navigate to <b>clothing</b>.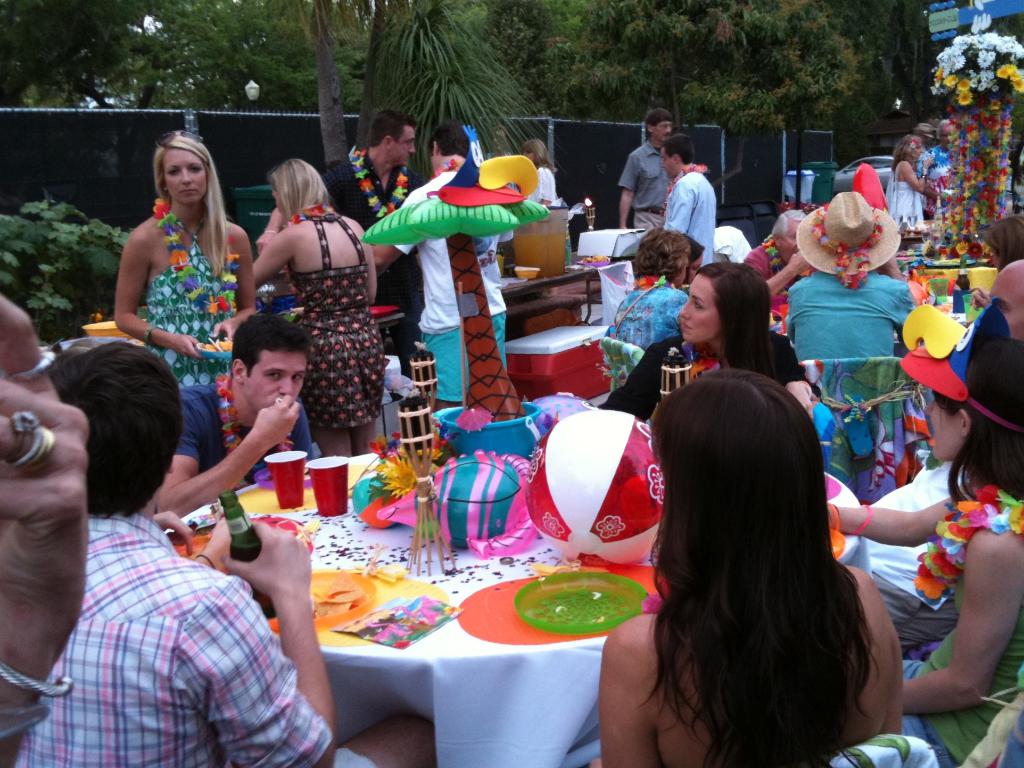
Navigation target: l=23, t=424, r=345, b=767.
